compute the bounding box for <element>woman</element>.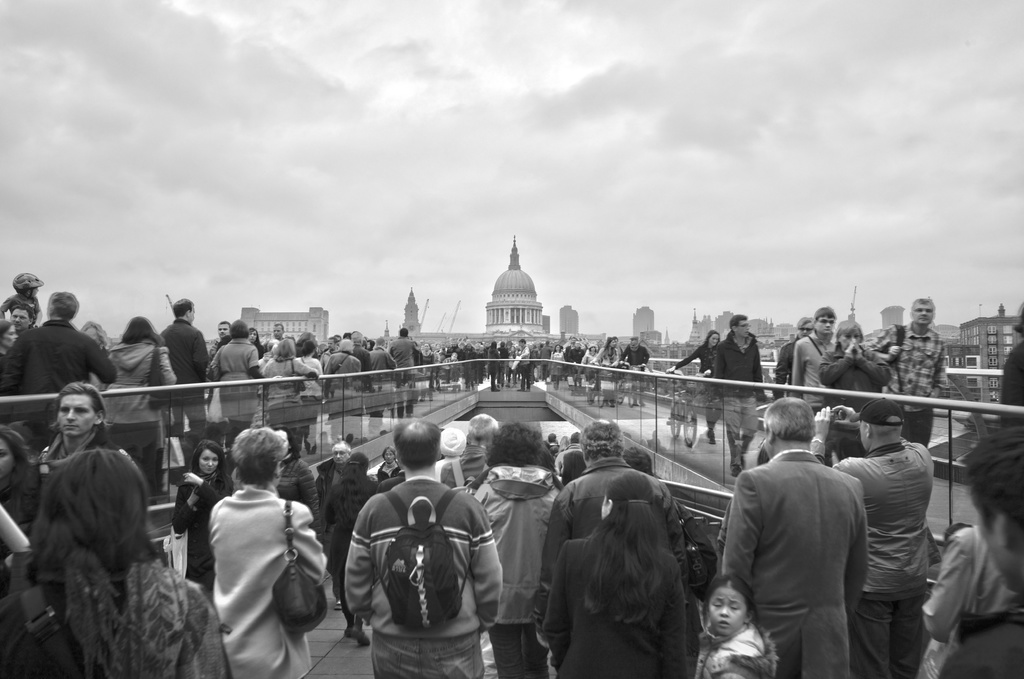
locate(816, 316, 893, 418).
